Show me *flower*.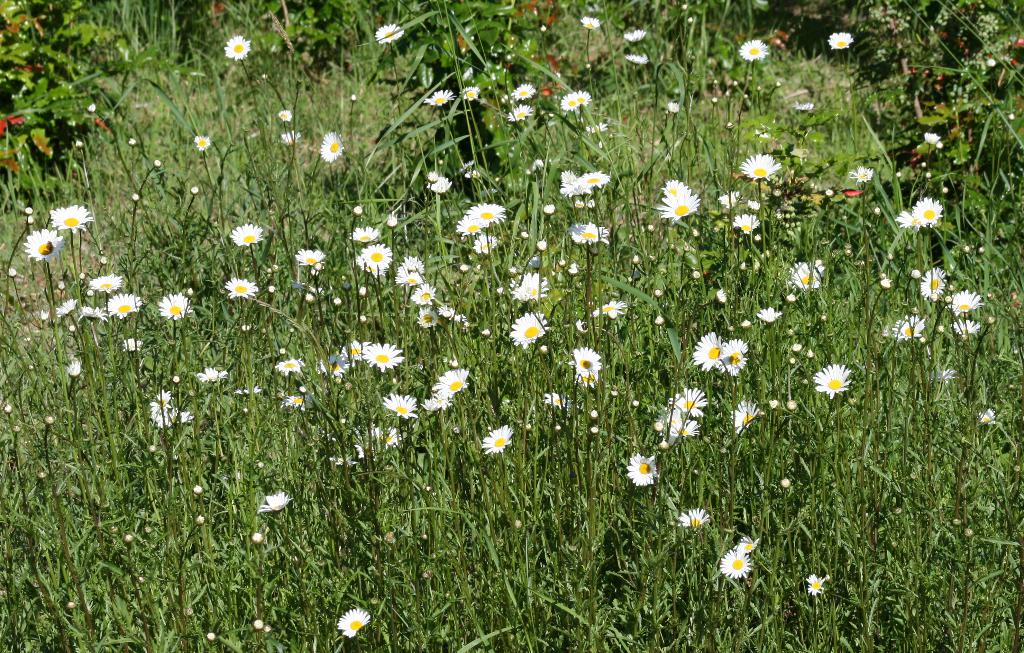
*flower* is here: box=[195, 135, 212, 150].
